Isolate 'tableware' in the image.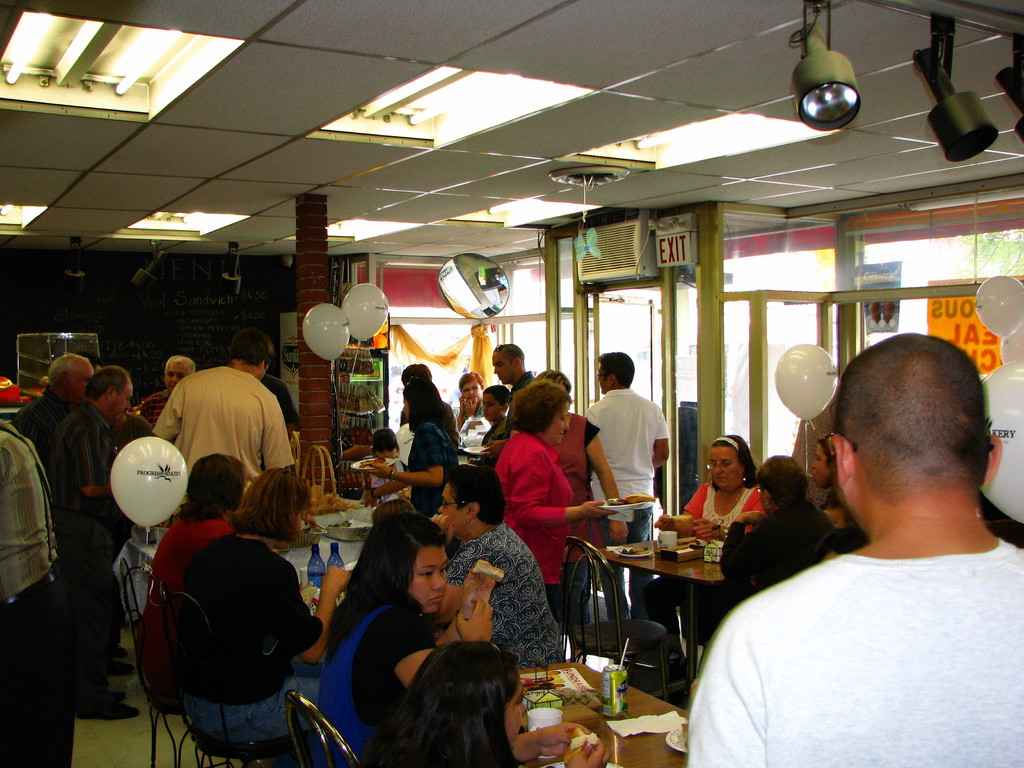
Isolated region: crop(349, 458, 397, 472).
